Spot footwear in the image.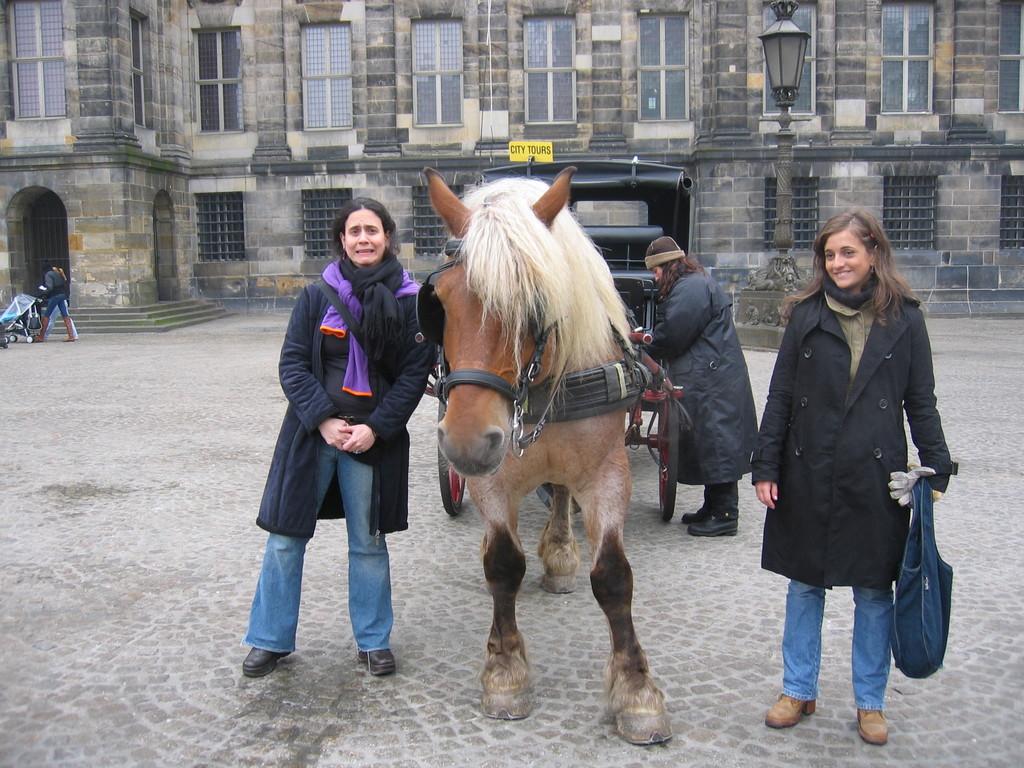
footwear found at bbox(62, 317, 78, 337).
